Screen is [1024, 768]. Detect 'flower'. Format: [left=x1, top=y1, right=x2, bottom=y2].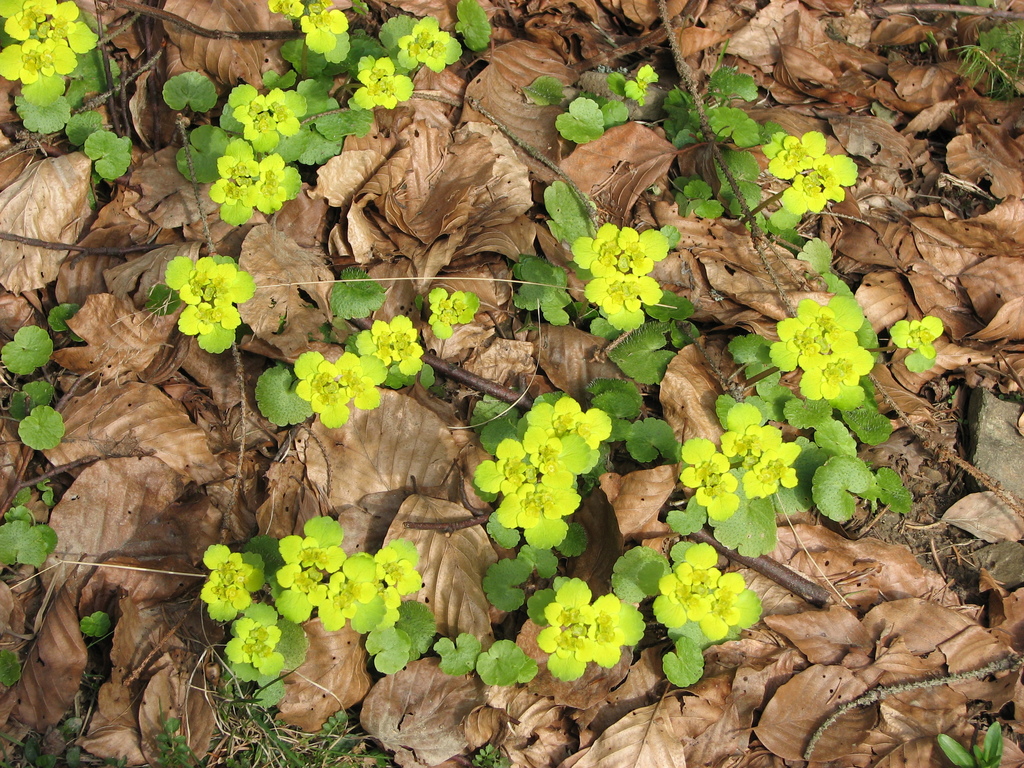
[left=209, top=148, right=303, bottom=223].
